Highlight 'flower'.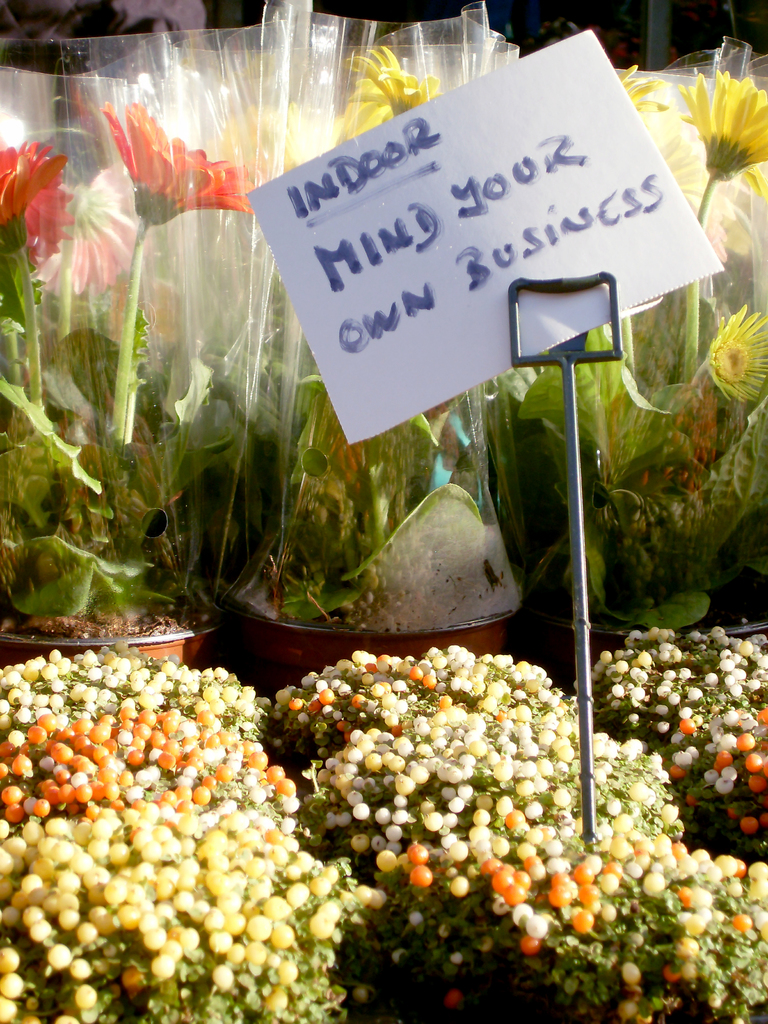
Highlighted region: [x1=22, y1=134, x2=148, y2=292].
